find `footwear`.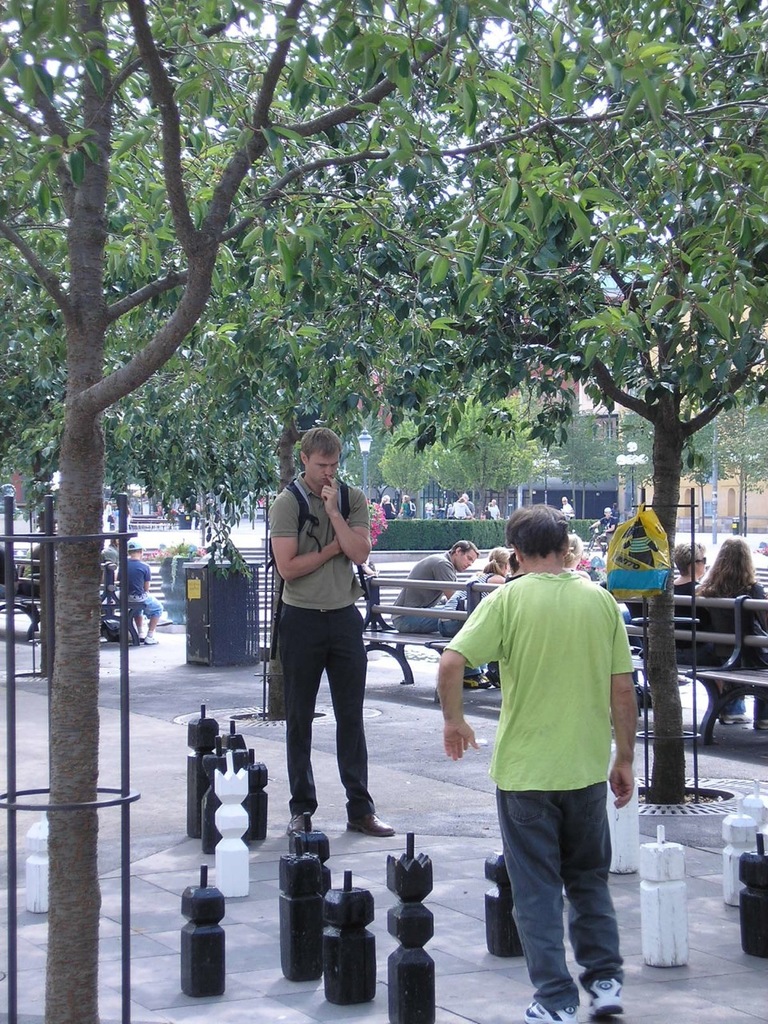
(x1=138, y1=630, x2=145, y2=638).
